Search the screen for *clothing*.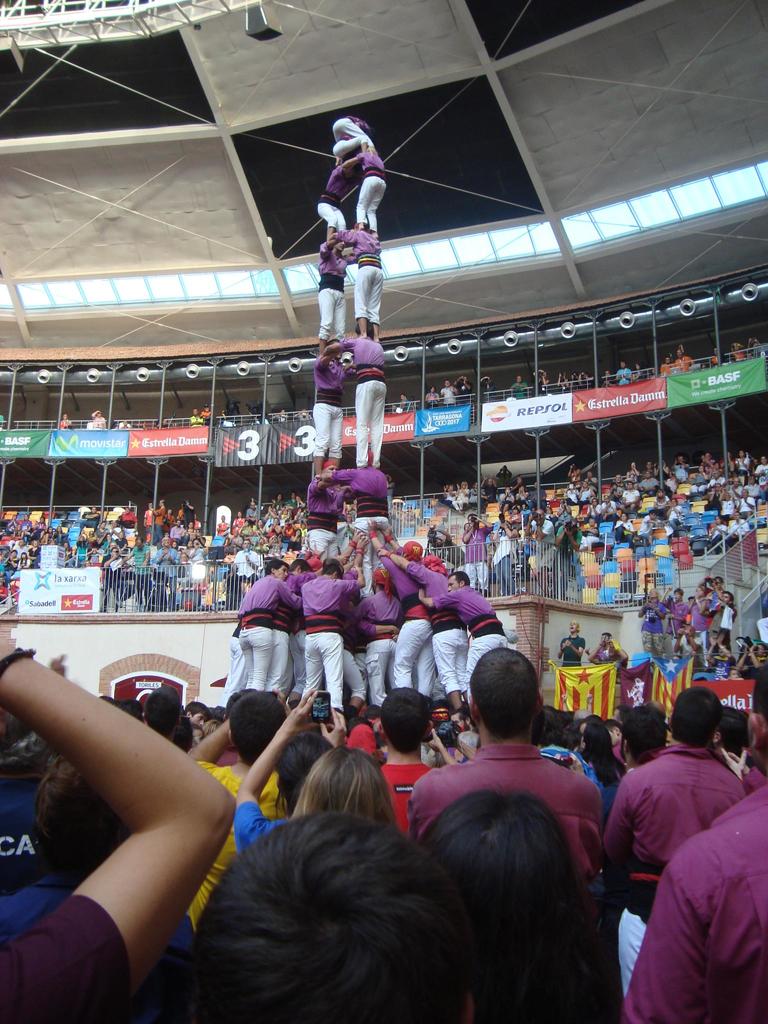
Found at <region>672, 357, 693, 371</region>.
